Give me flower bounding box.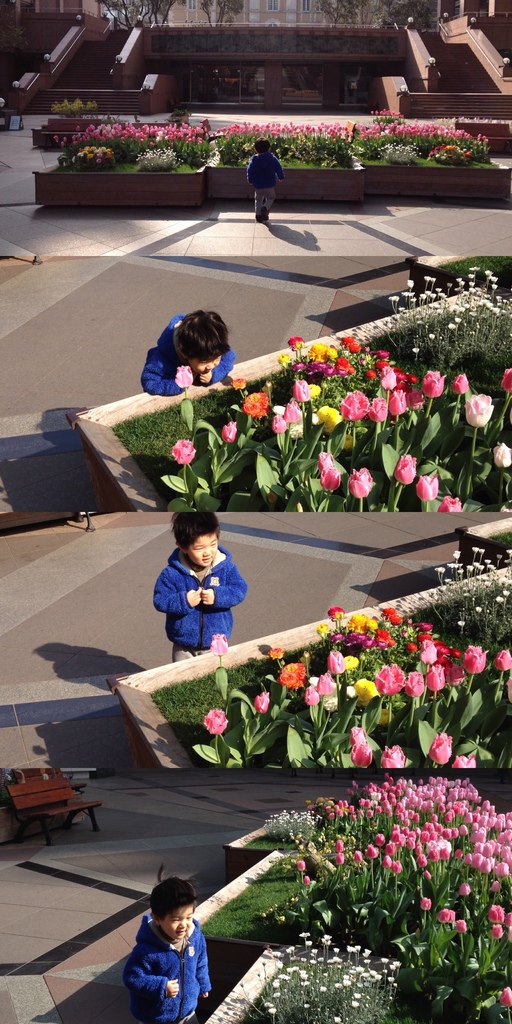
<bbox>432, 902, 456, 925</bbox>.
